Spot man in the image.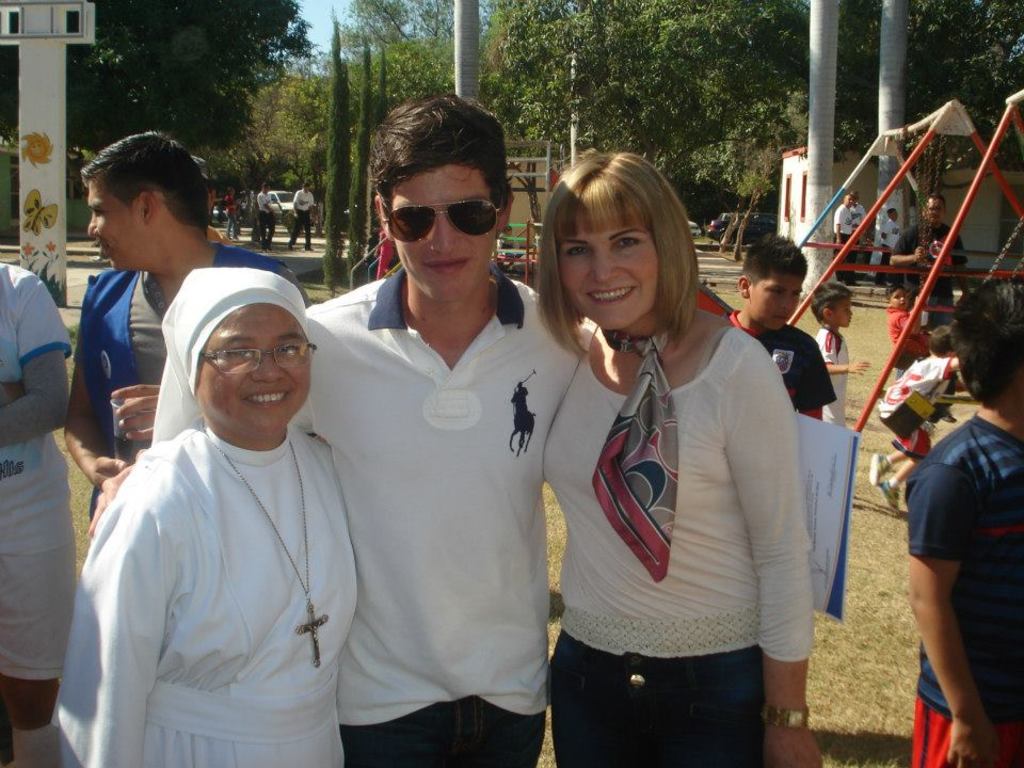
man found at <region>287, 180, 316, 251</region>.
